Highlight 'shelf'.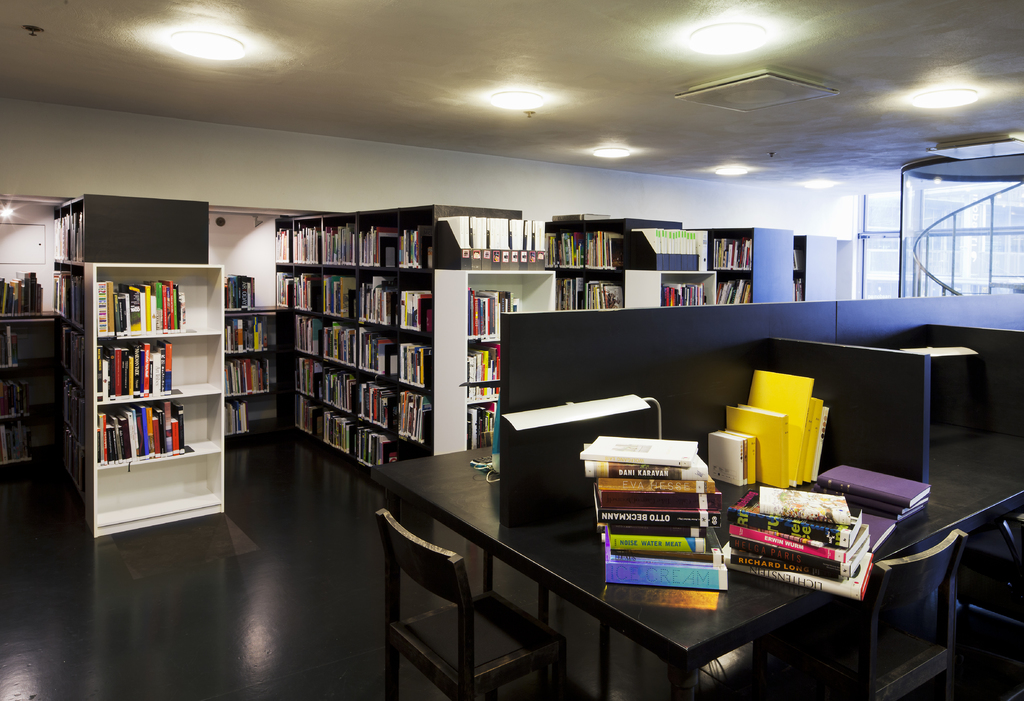
Highlighted region: x1=346 y1=420 x2=411 y2=471.
